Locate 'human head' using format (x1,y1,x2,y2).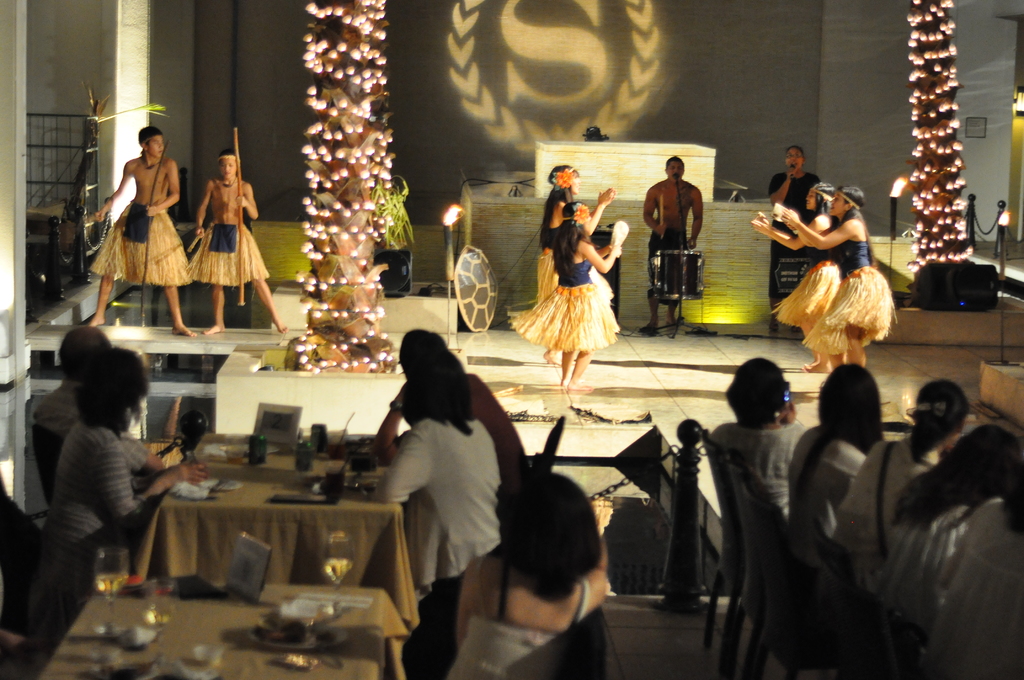
(781,147,805,173).
